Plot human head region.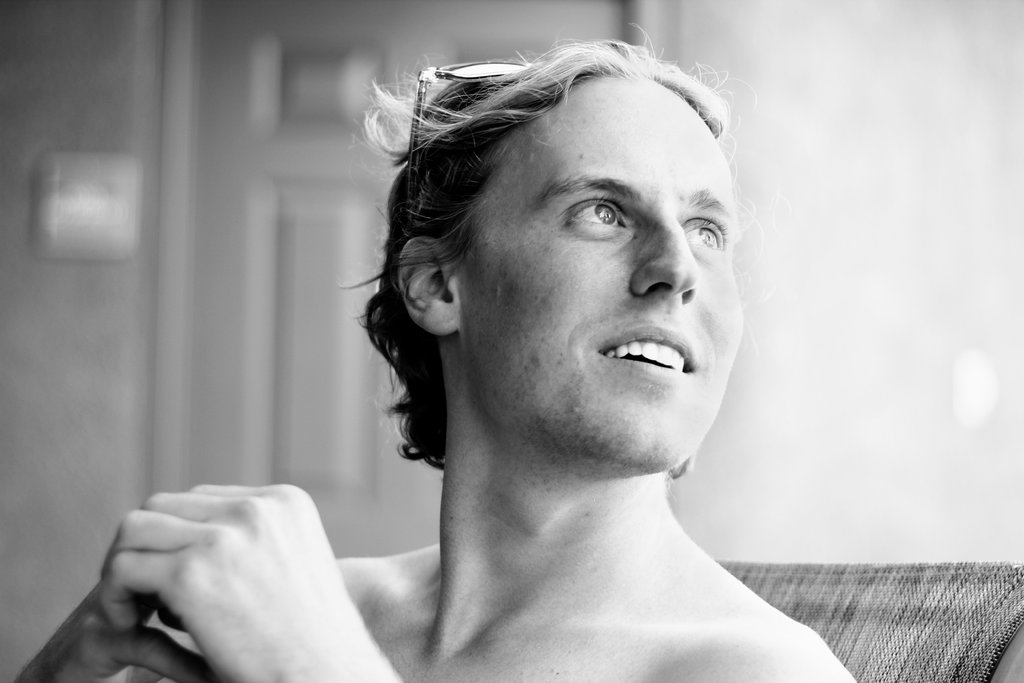
Plotted at [383,39,738,457].
